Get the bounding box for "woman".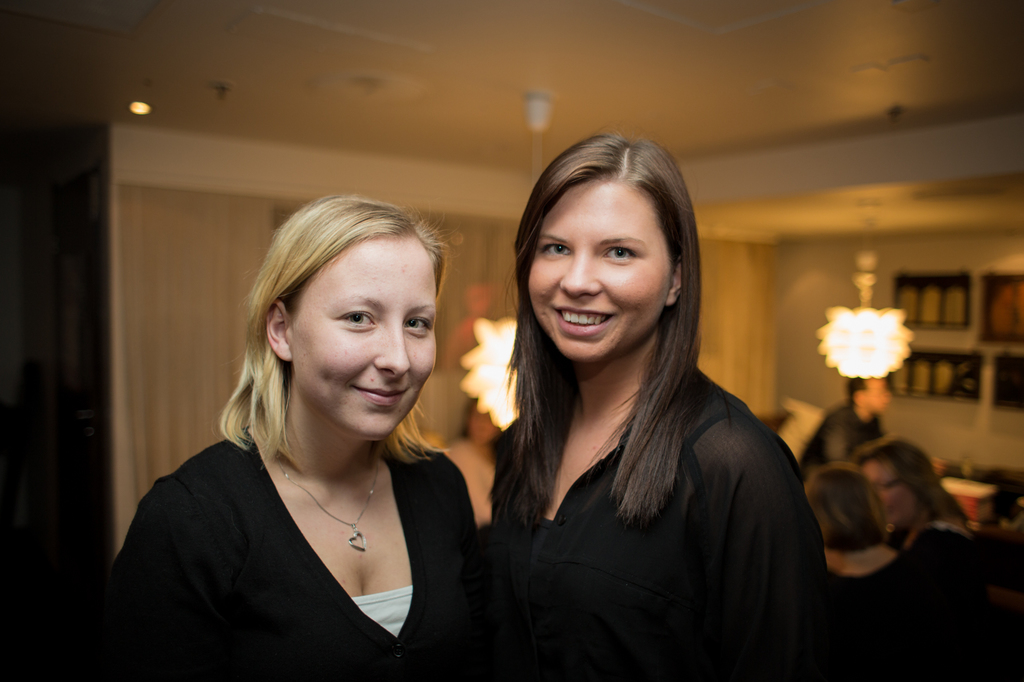
pyautogui.locateOnScreen(803, 460, 925, 681).
